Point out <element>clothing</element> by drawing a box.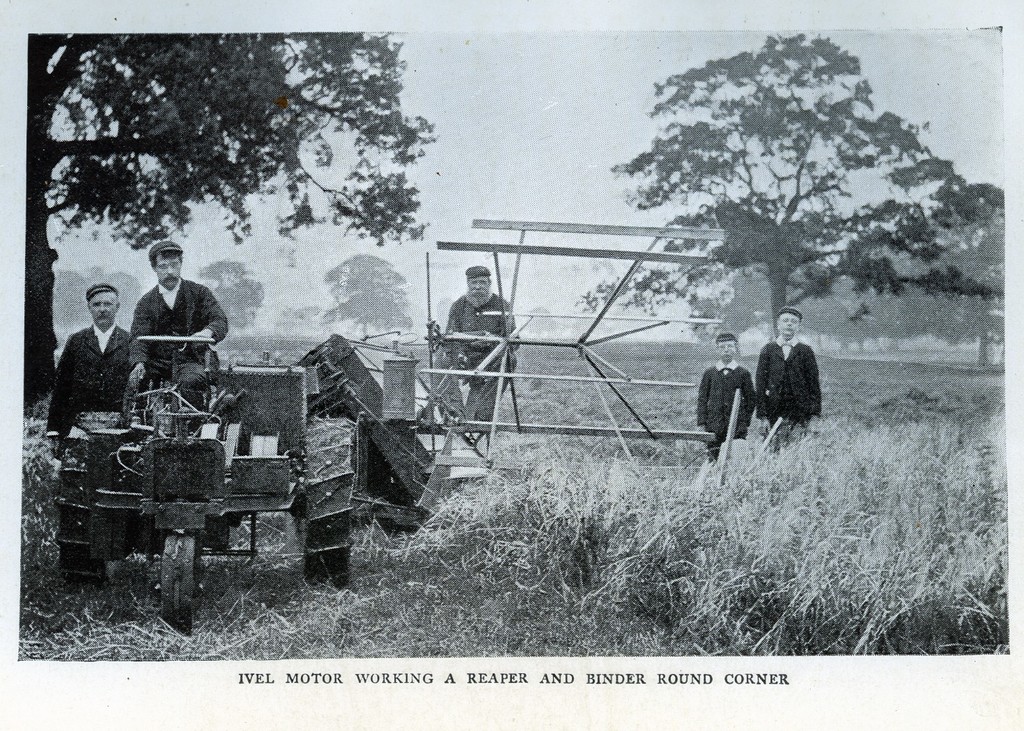
<bbox>750, 340, 816, 444</bbox>.
